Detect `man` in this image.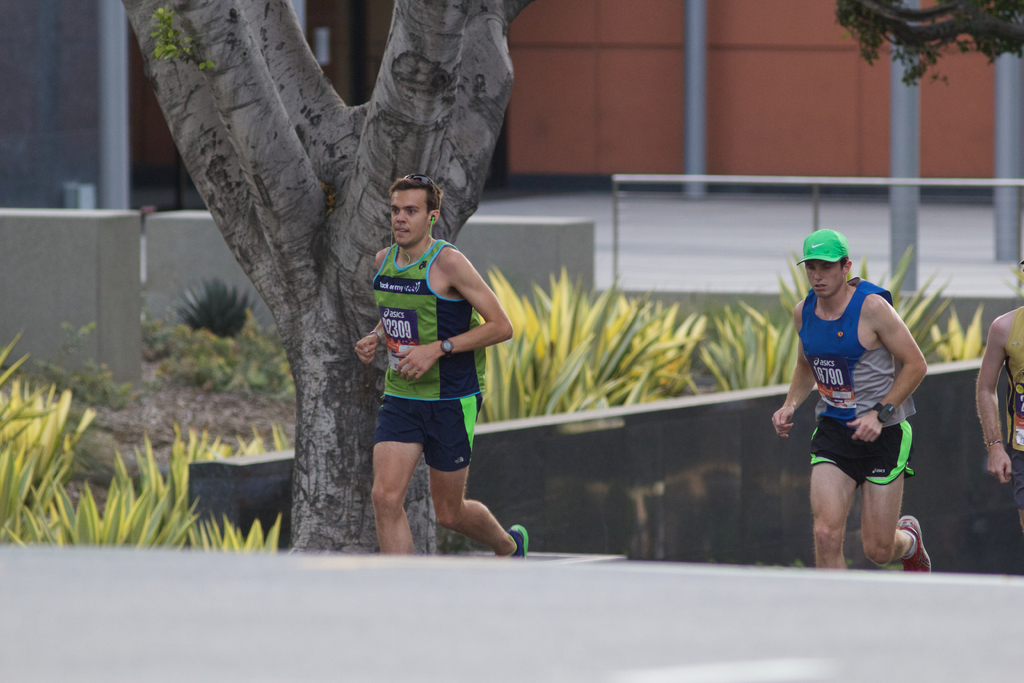
Detection: 356 176 531 563.
